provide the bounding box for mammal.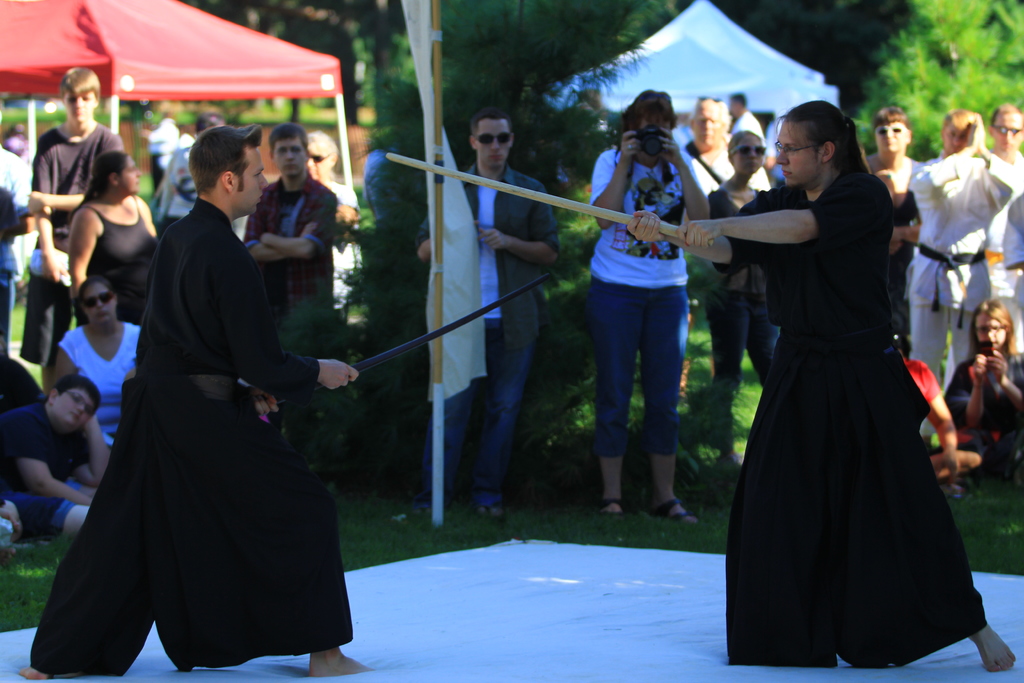
[x1=42, y1=117, x2=360, y2=682].
